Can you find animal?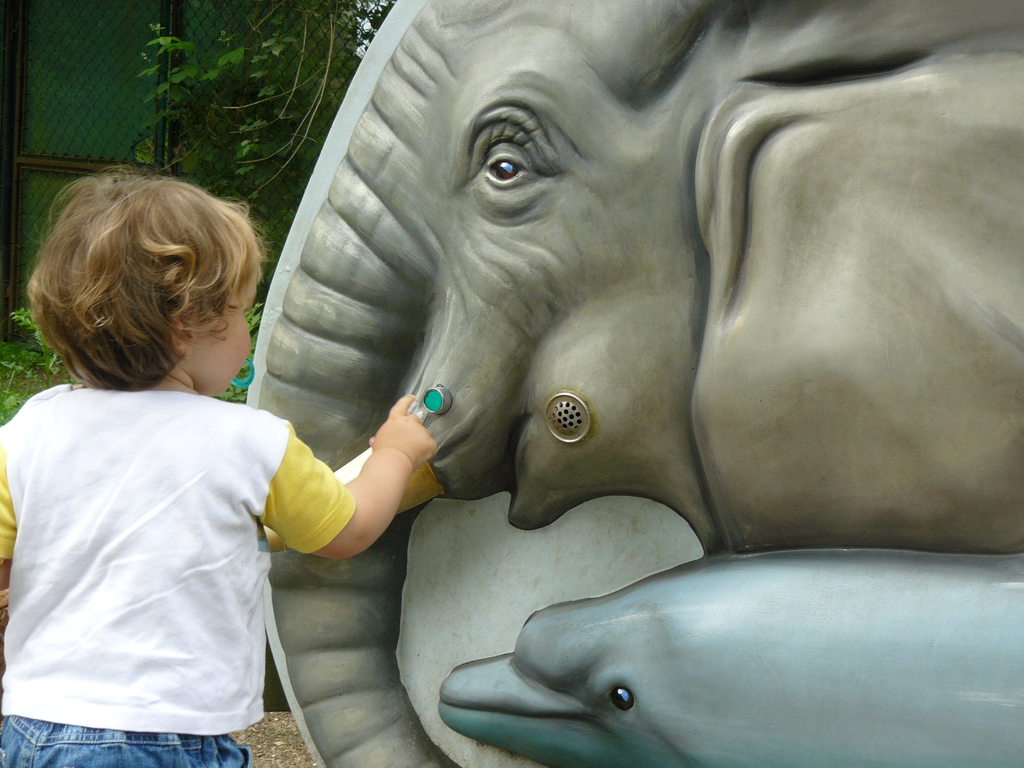
Yes, bounding box: (258, 0, 1014, 554).
